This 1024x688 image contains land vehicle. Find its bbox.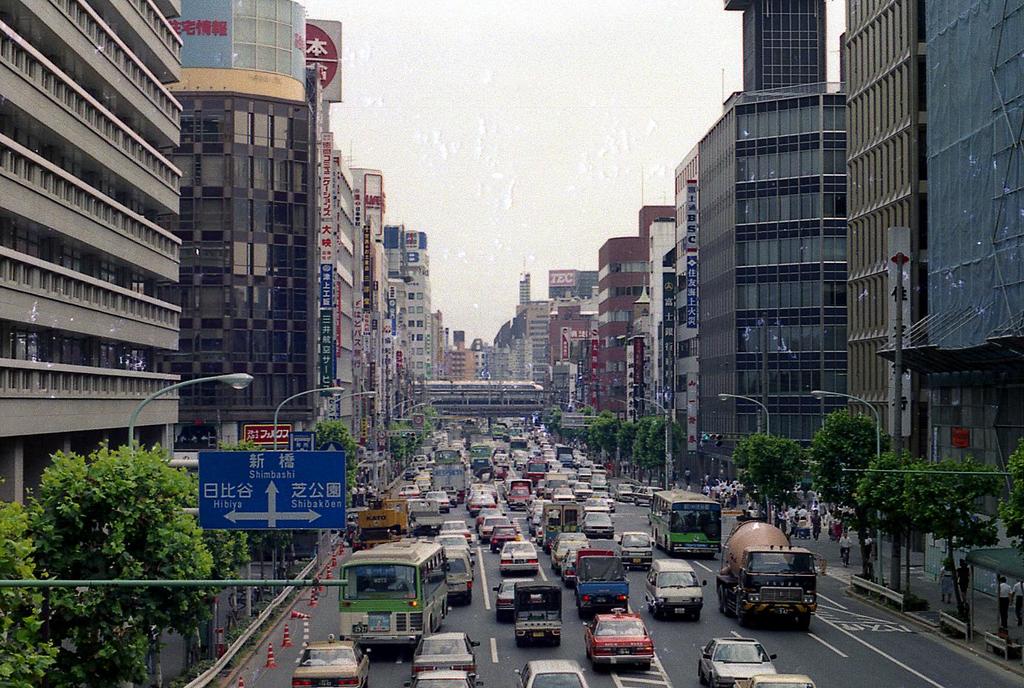
locate(512, 658, 589, 687).
